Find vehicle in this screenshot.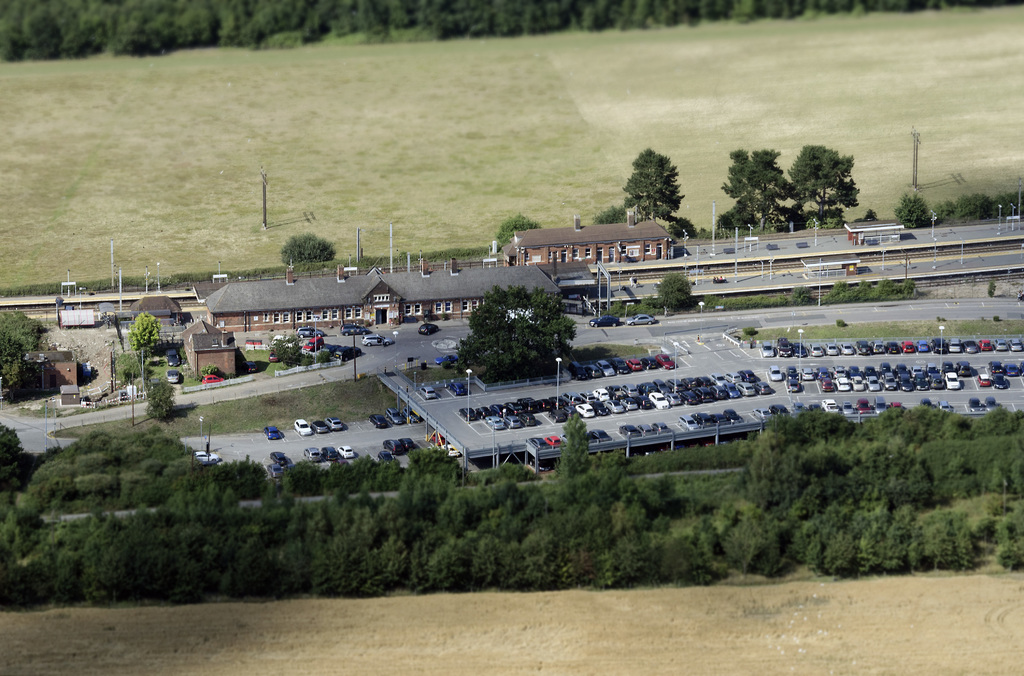
The bounding box for vehicle is 678,416,699,432.
